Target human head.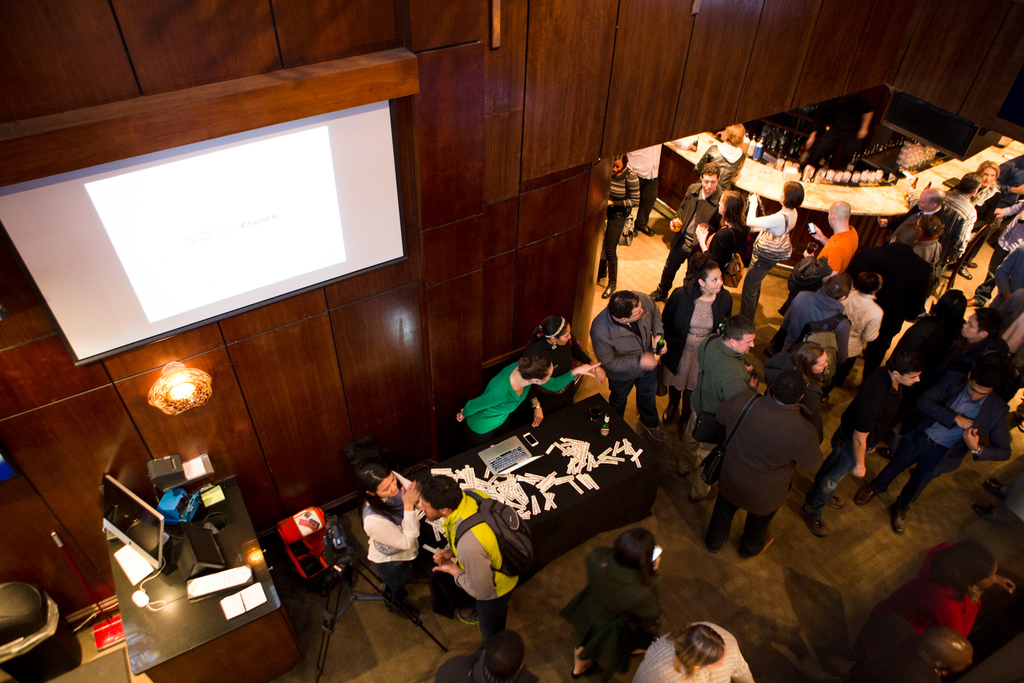
Target region: <region>679, 627, 726, 670</region>.
